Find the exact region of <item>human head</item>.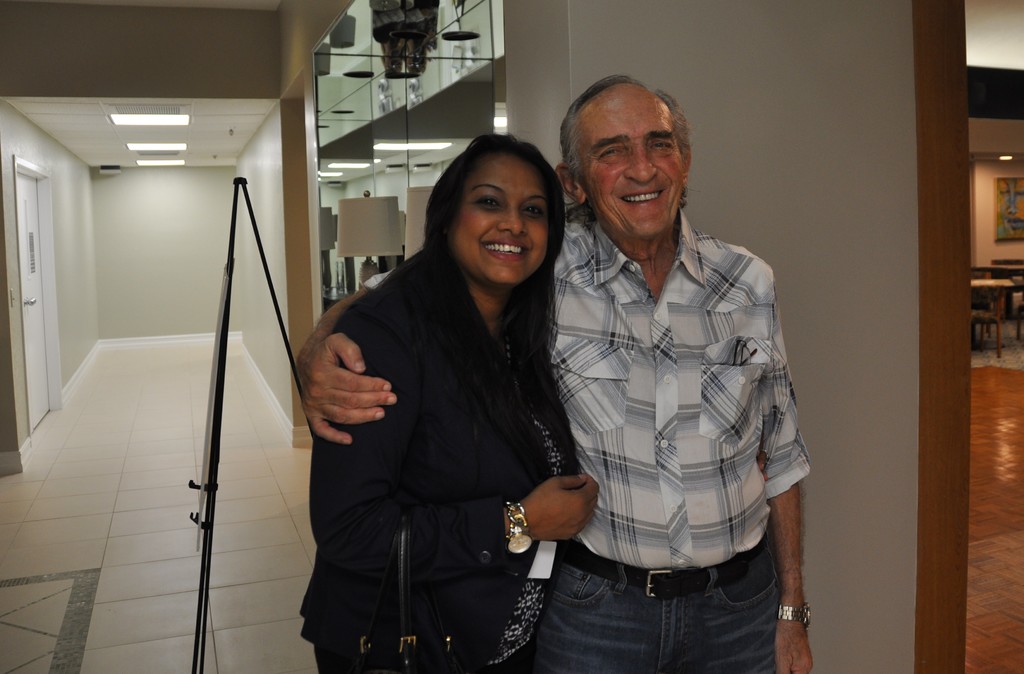
Exact region: crop(430, 131, 565, 278).
